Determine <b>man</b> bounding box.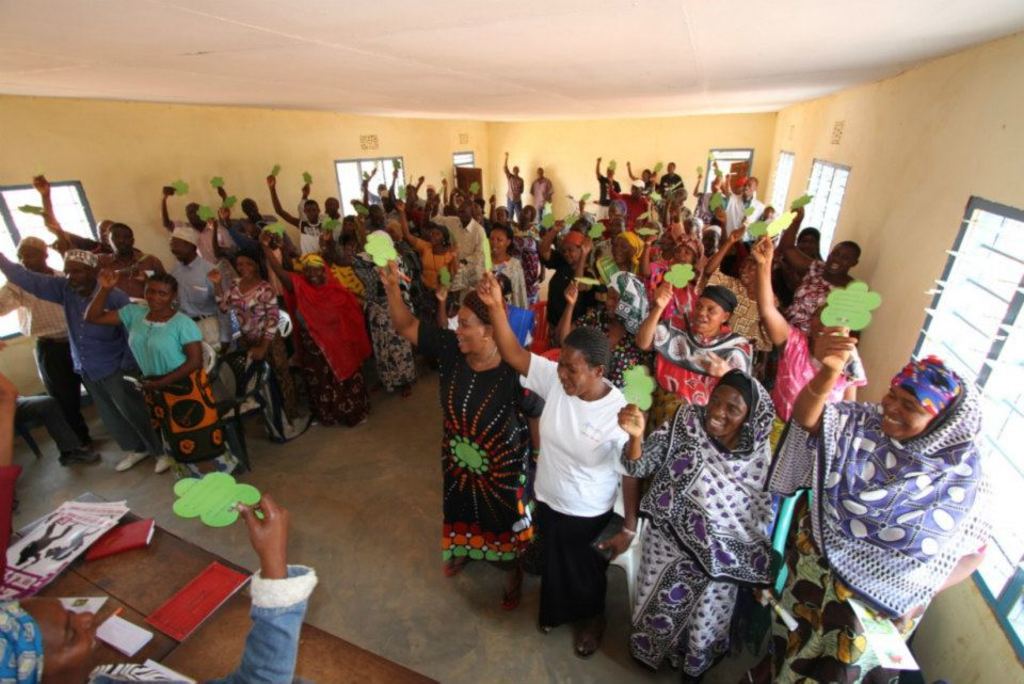
Determined: bbox=(506, 153, 523, 220).
